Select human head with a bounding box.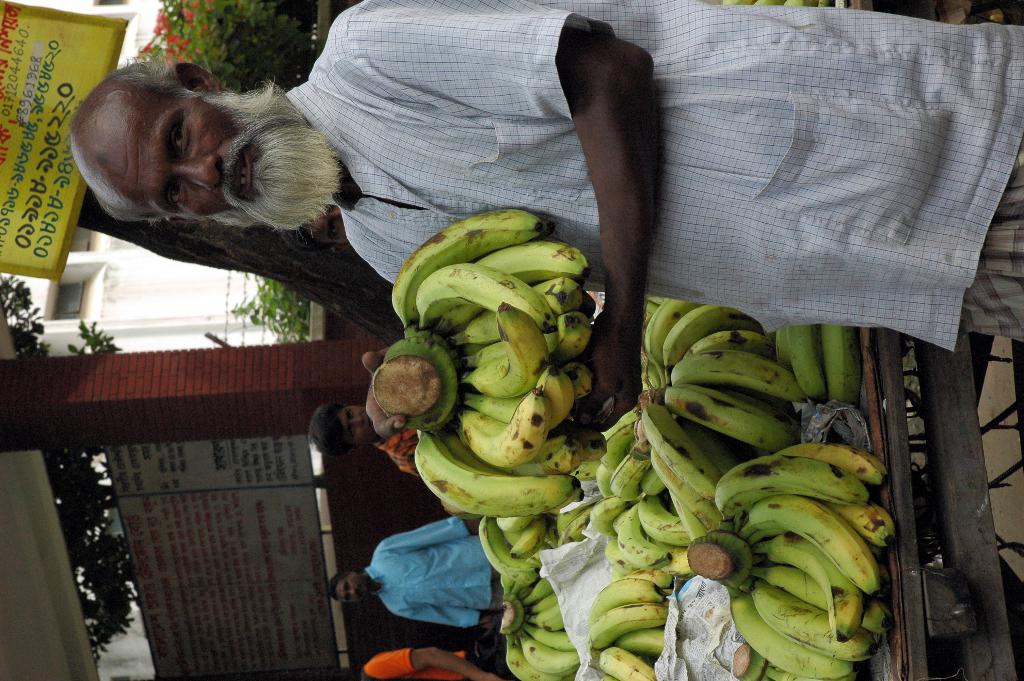
(42, 49, 358, 249).
